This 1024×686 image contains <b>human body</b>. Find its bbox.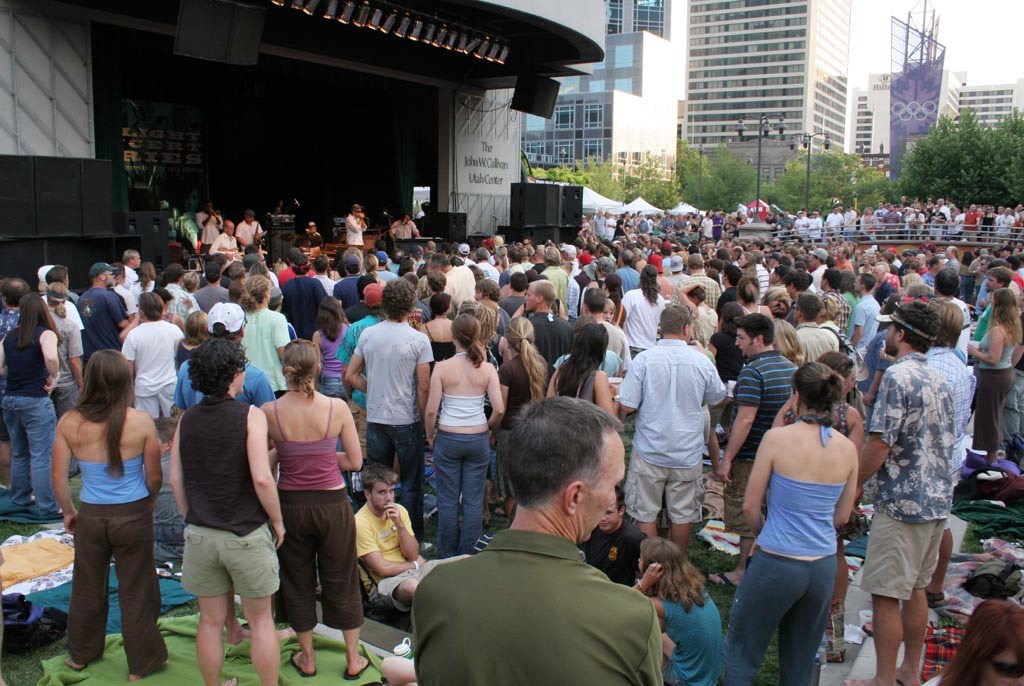
bbox(735, 369, 878, 675).
